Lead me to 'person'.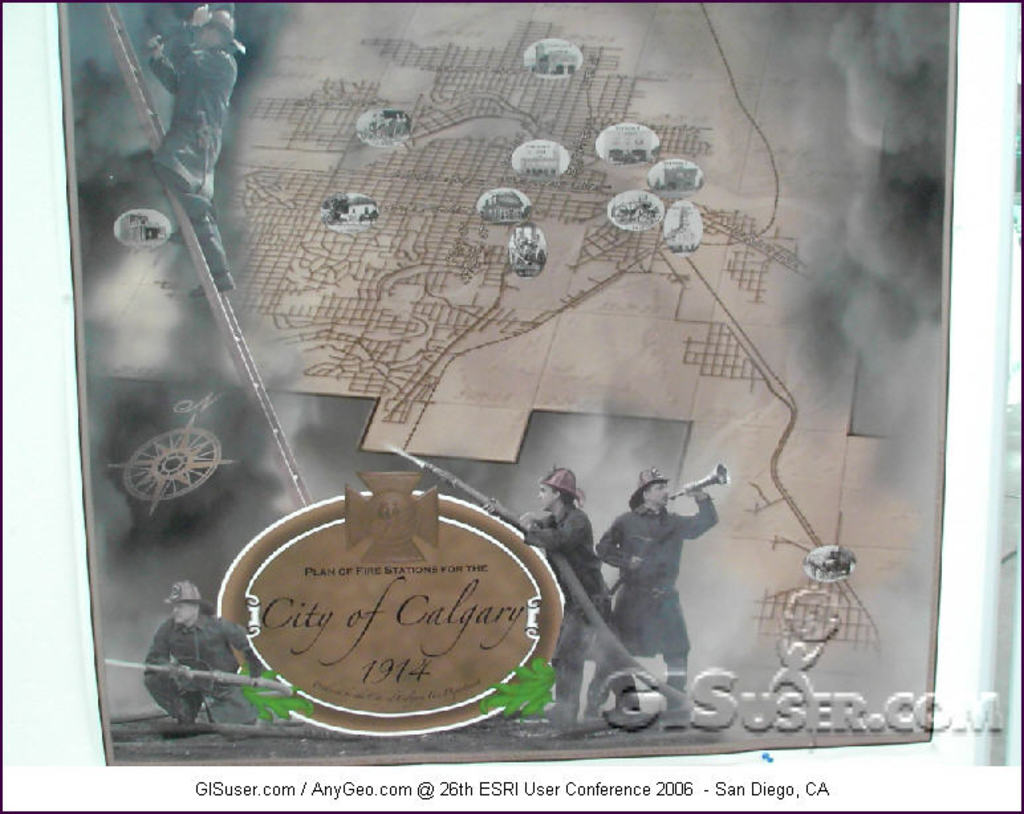
Lead to {"x1": 145, "y1": 5, "x2": 247, "y2": 305}.
